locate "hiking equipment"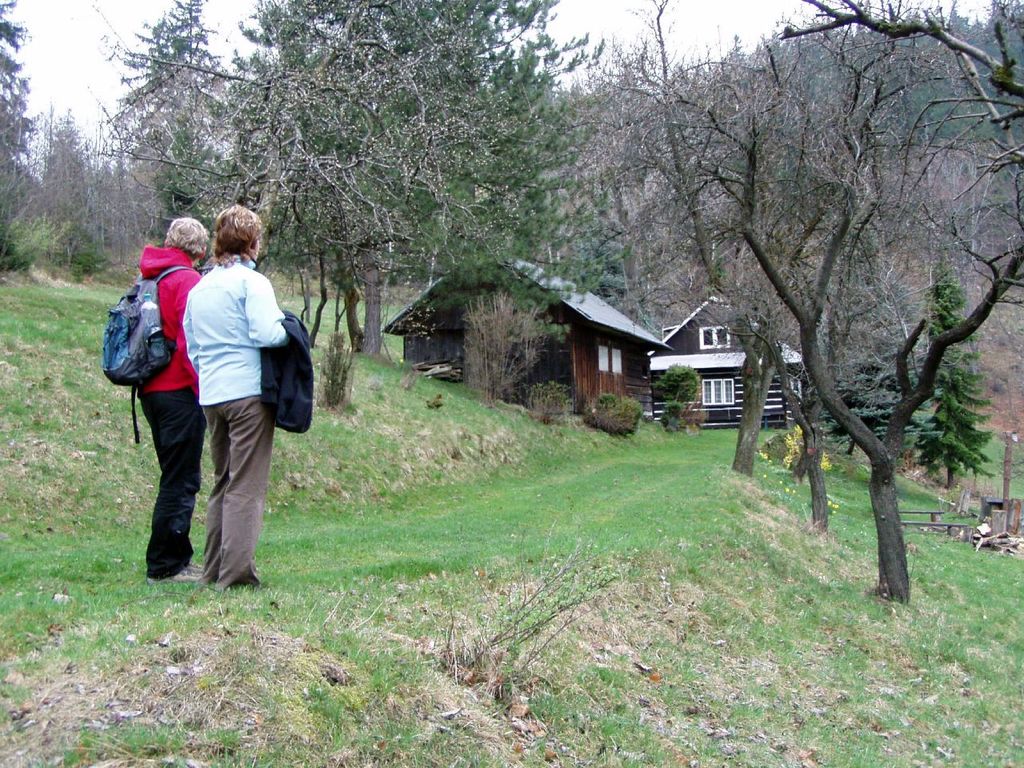
BBox(101, 266, 193, 442)
